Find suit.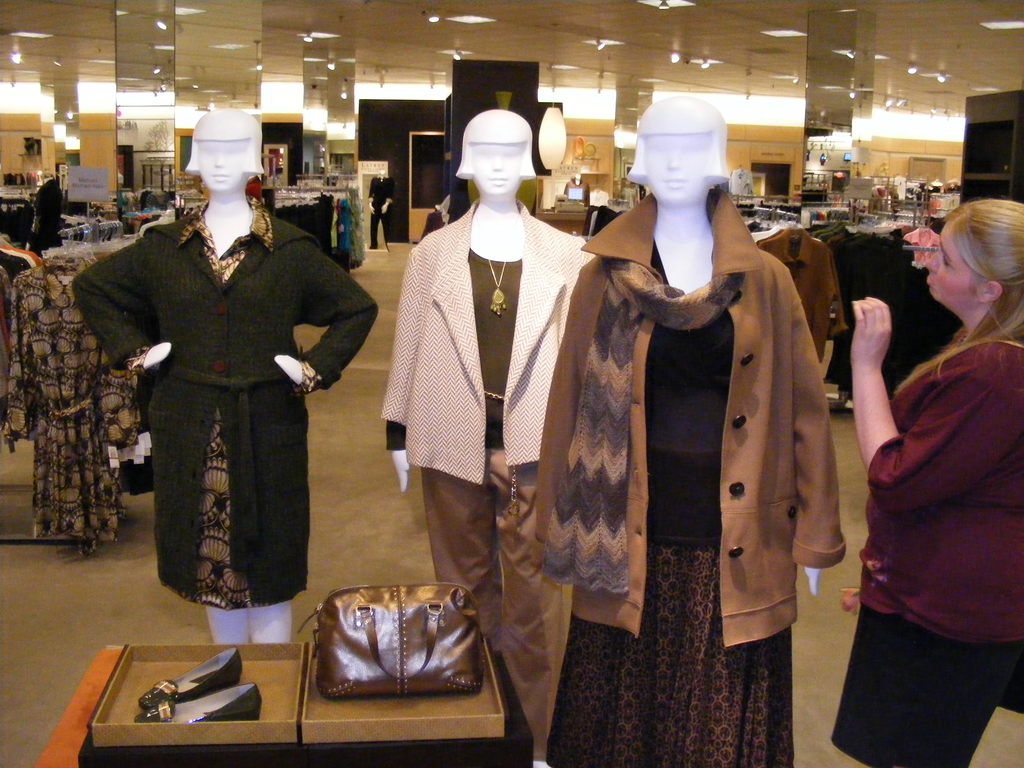
locate(535, 195, 847, 651).
